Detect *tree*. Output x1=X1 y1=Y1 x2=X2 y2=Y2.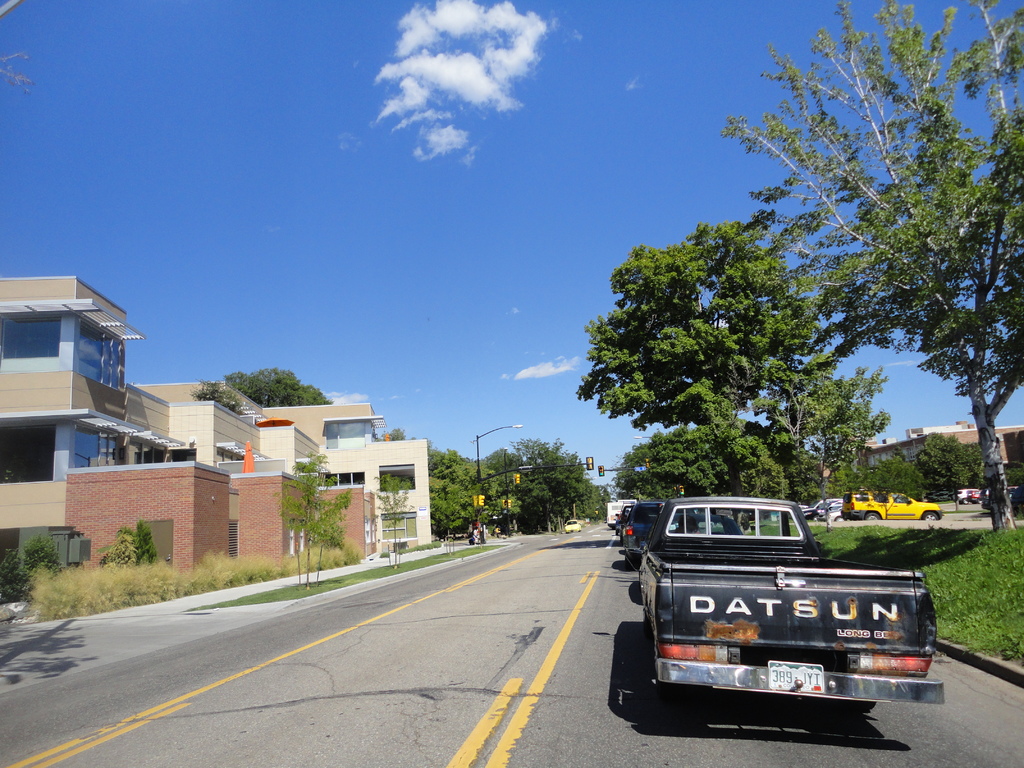
x1=573 y1=223 x2=892 y2=490.
